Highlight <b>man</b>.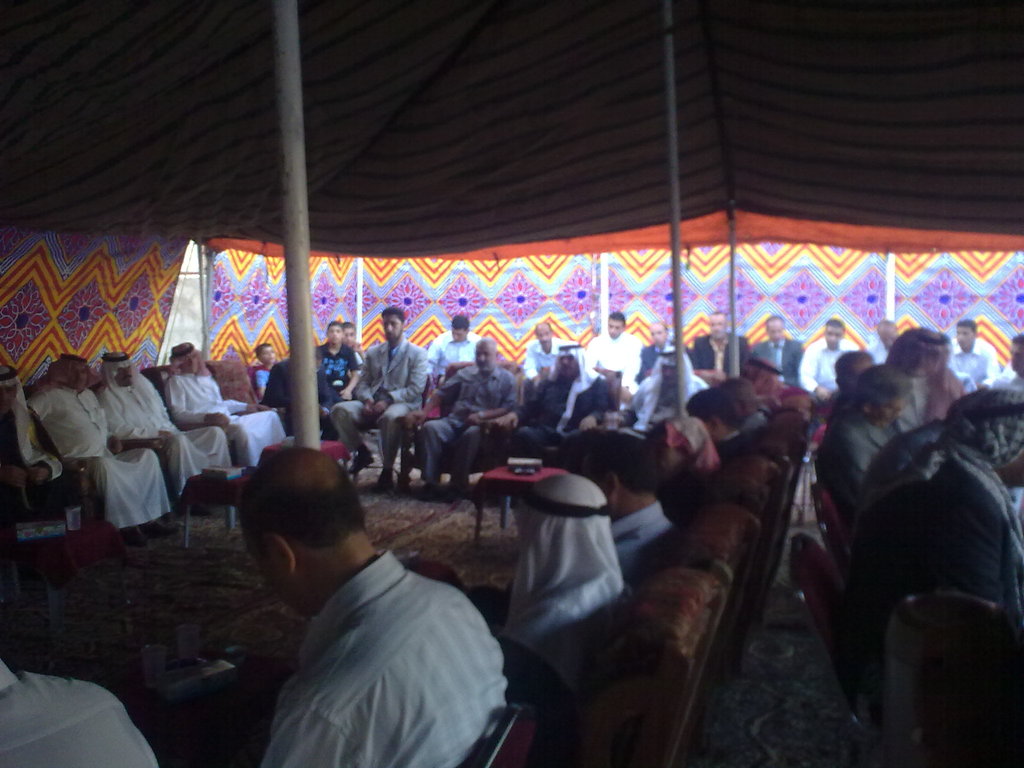
Highlighted region: bbox=(805, 319, 844, 410).
